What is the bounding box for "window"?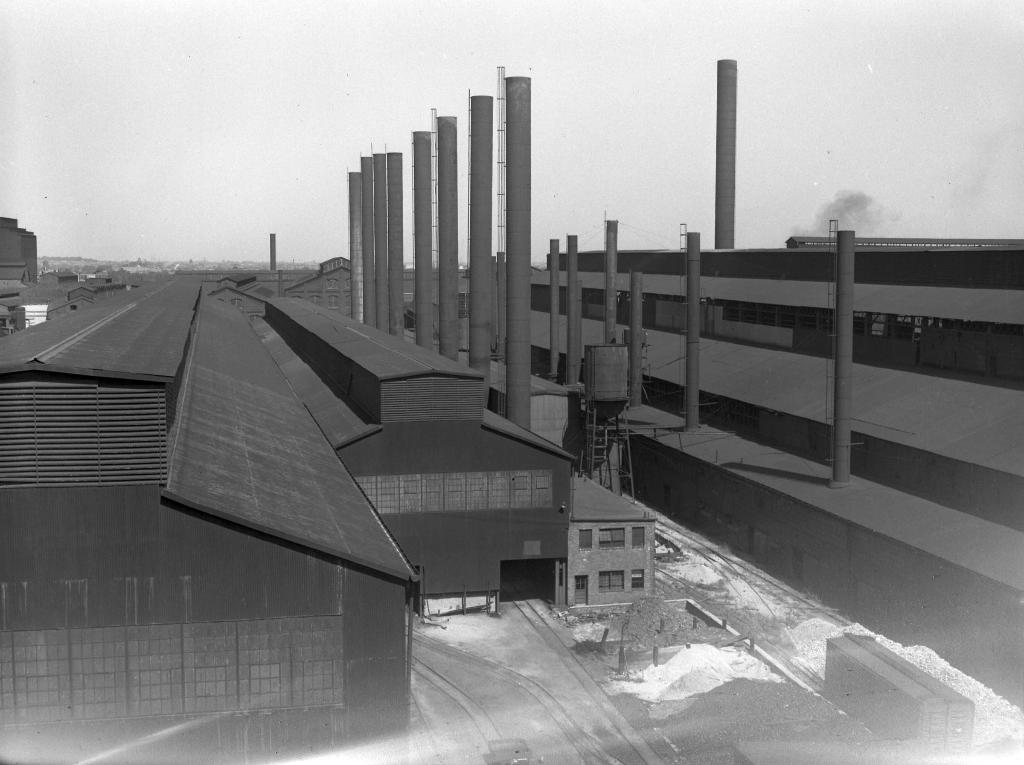
crop(632, 568, 643, 592).
